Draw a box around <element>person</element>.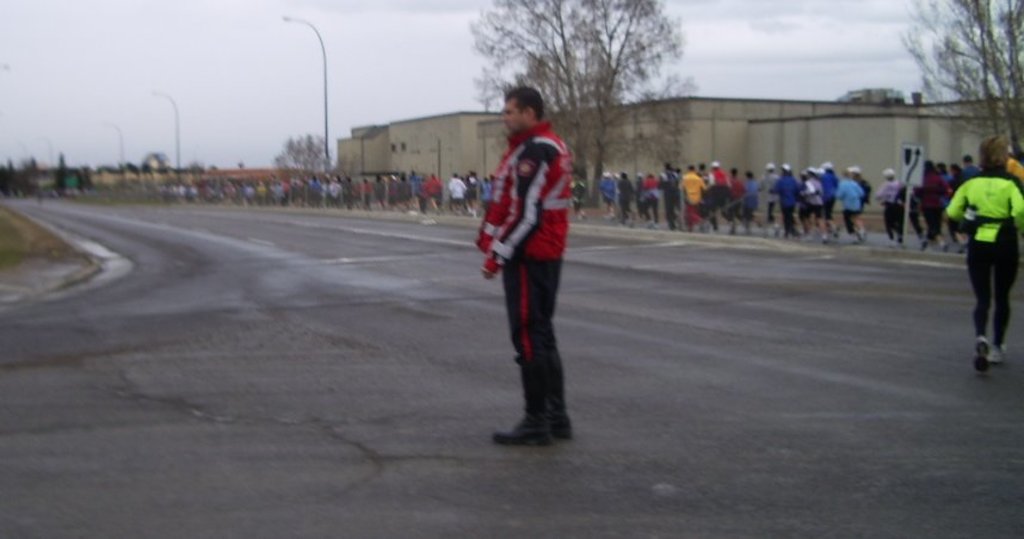
box(602, 167, 617, 209).
